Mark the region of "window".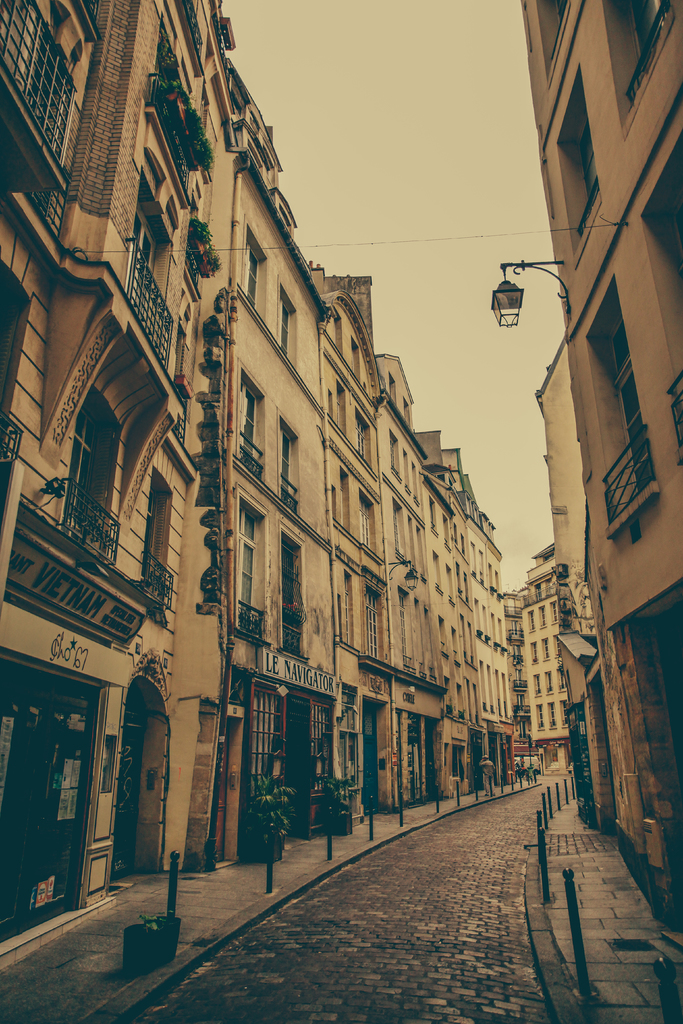
Region: 232:484:268:645.
